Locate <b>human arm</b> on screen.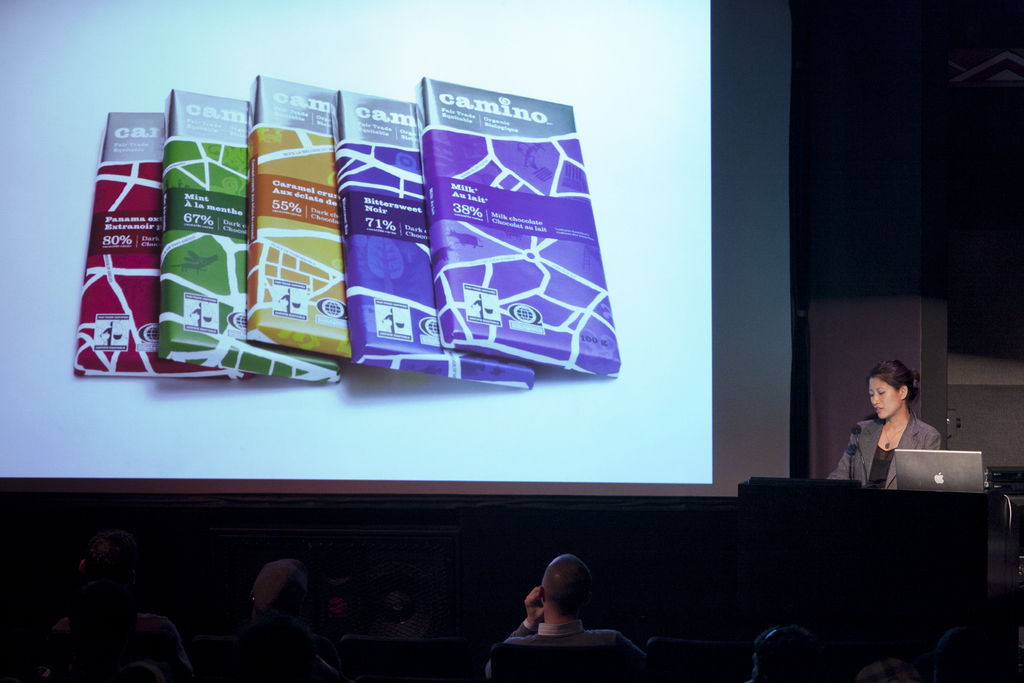
On screen at l=485, t=587, r=546, b=680.
